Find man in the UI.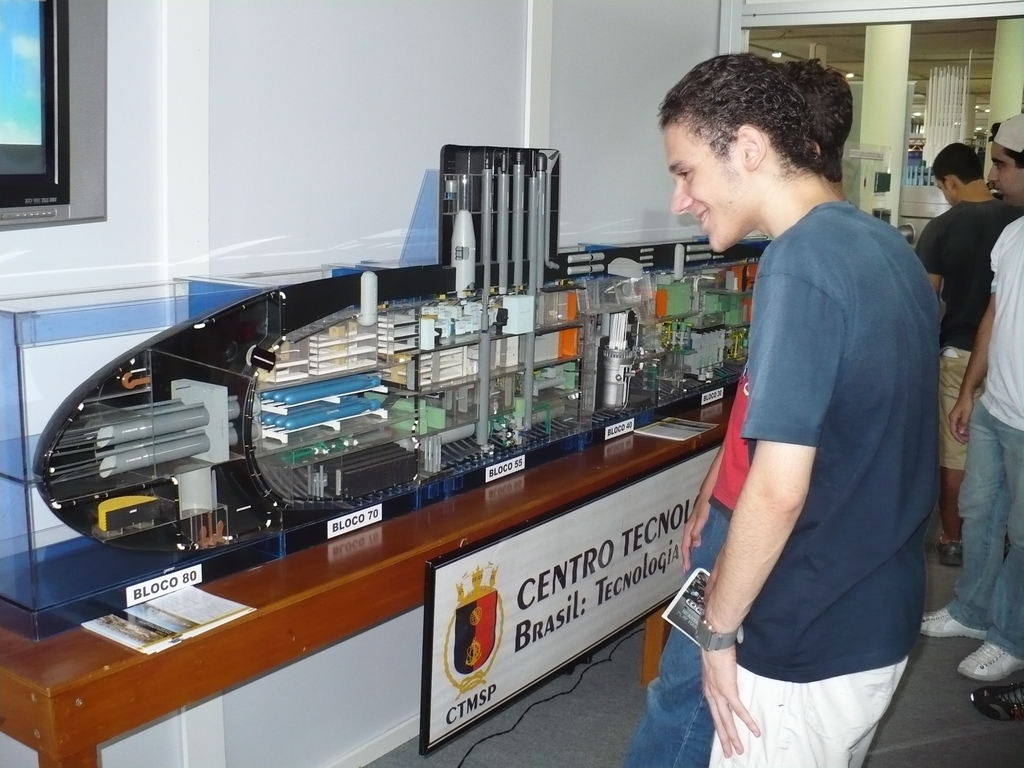
UI element at locate(916, 109, 1023, 685).
